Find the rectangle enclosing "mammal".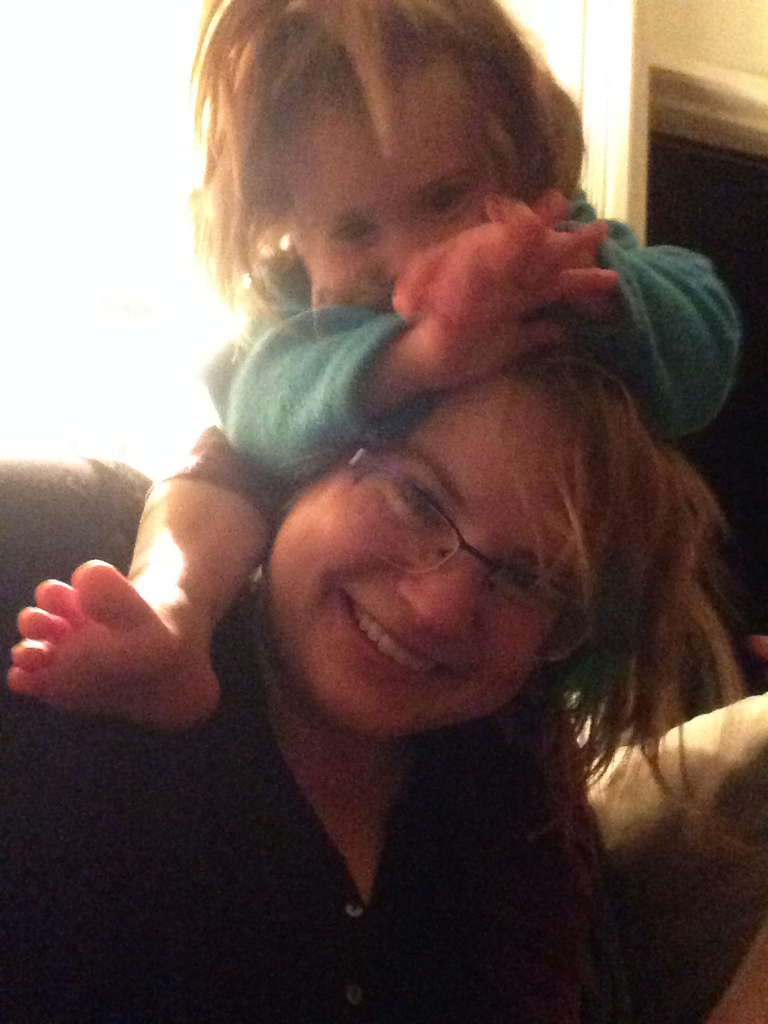
Rect(9, 351, 726, 1023).
